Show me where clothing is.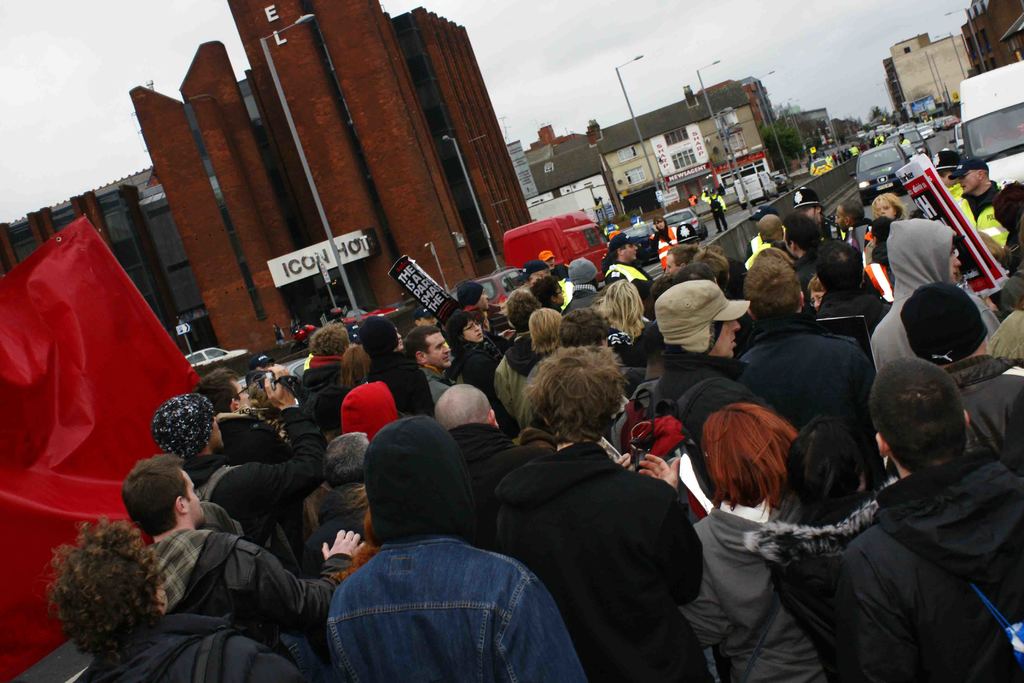
clothing is at detection(765, 493, 864, 677).
